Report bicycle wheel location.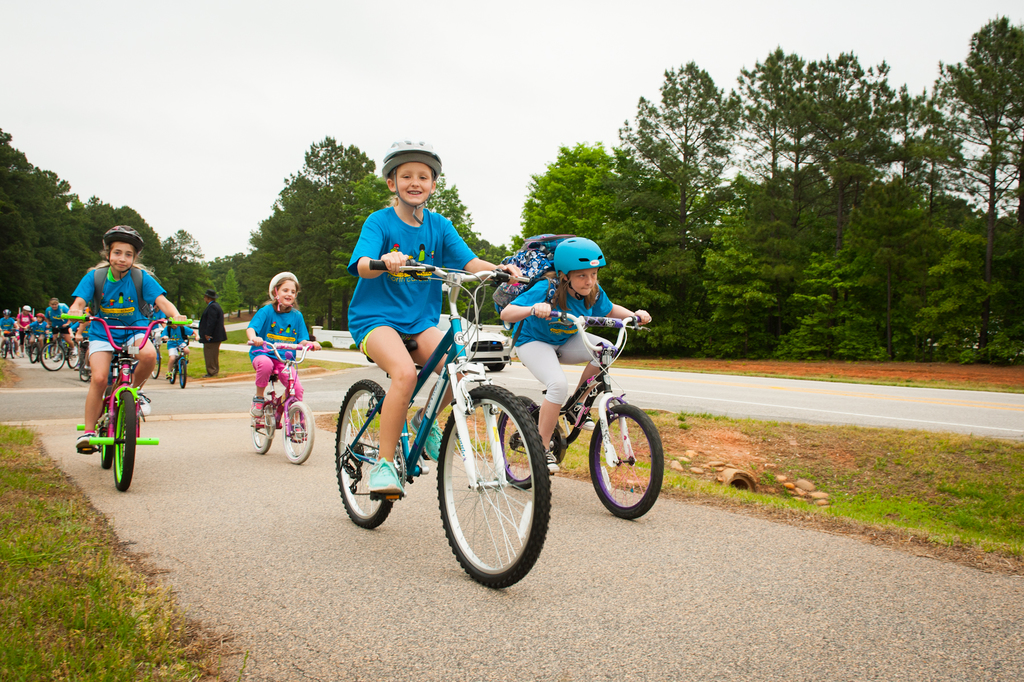
Report: 500, 390, 564, 494.
